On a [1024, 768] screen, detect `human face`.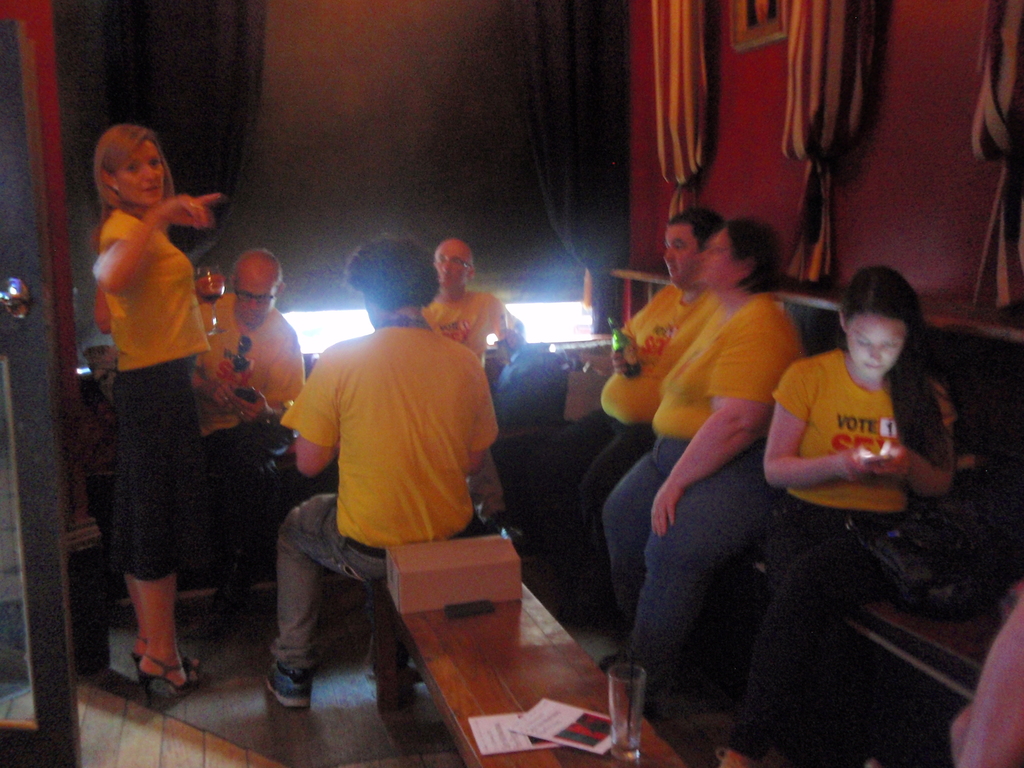
locate(432, 241, 465, 289).
